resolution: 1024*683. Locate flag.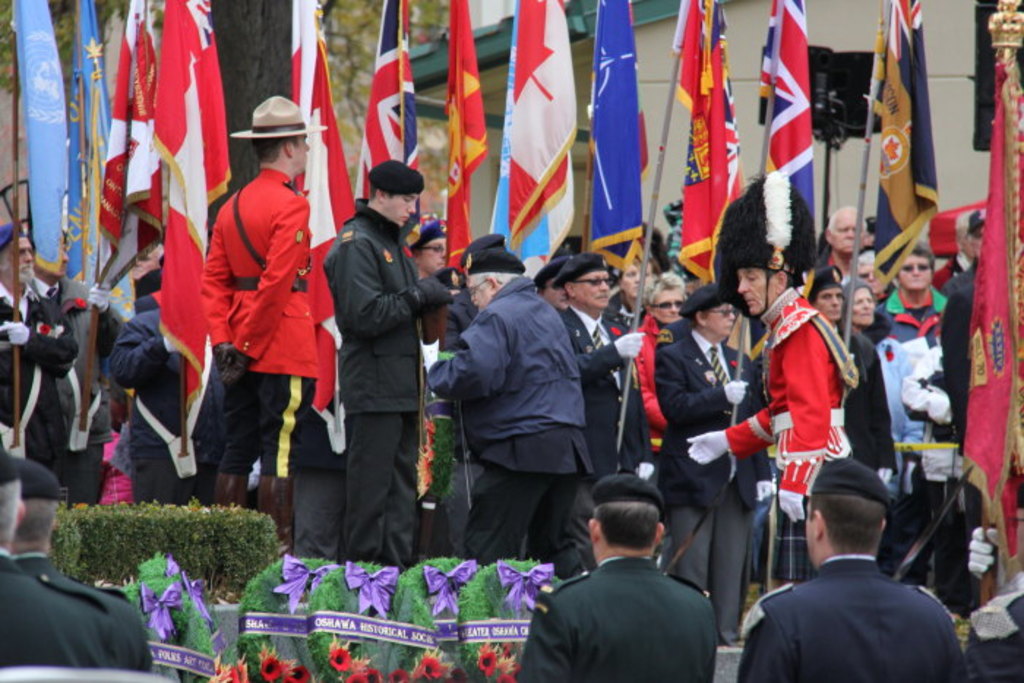
detection(355, 0, 426, 499).
